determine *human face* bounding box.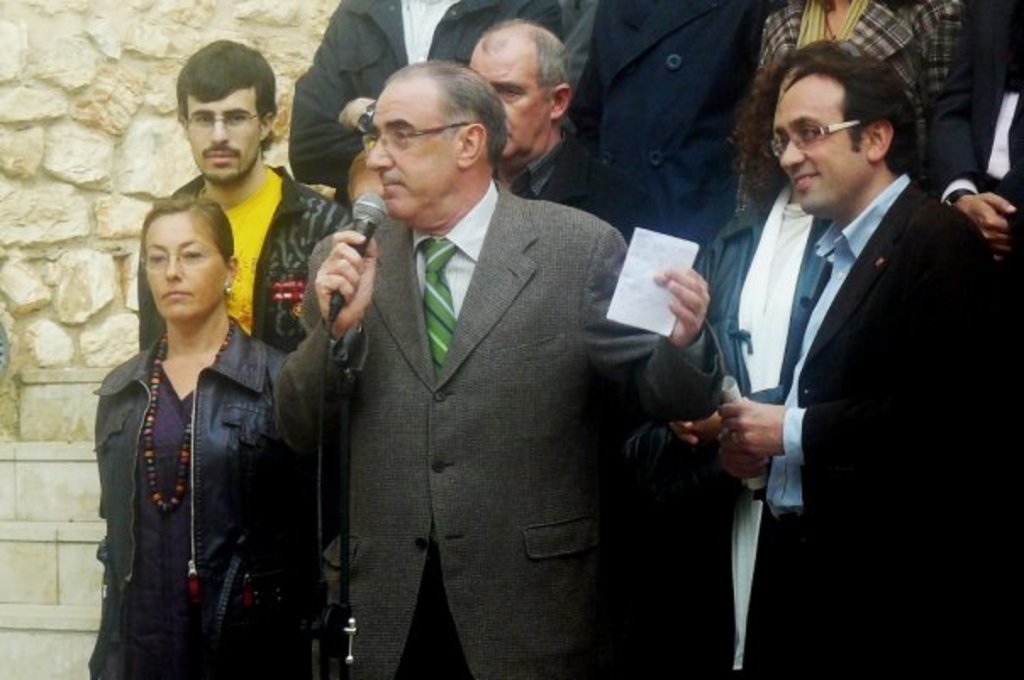
Determined: bbox=[137, 210, 215, 317].
